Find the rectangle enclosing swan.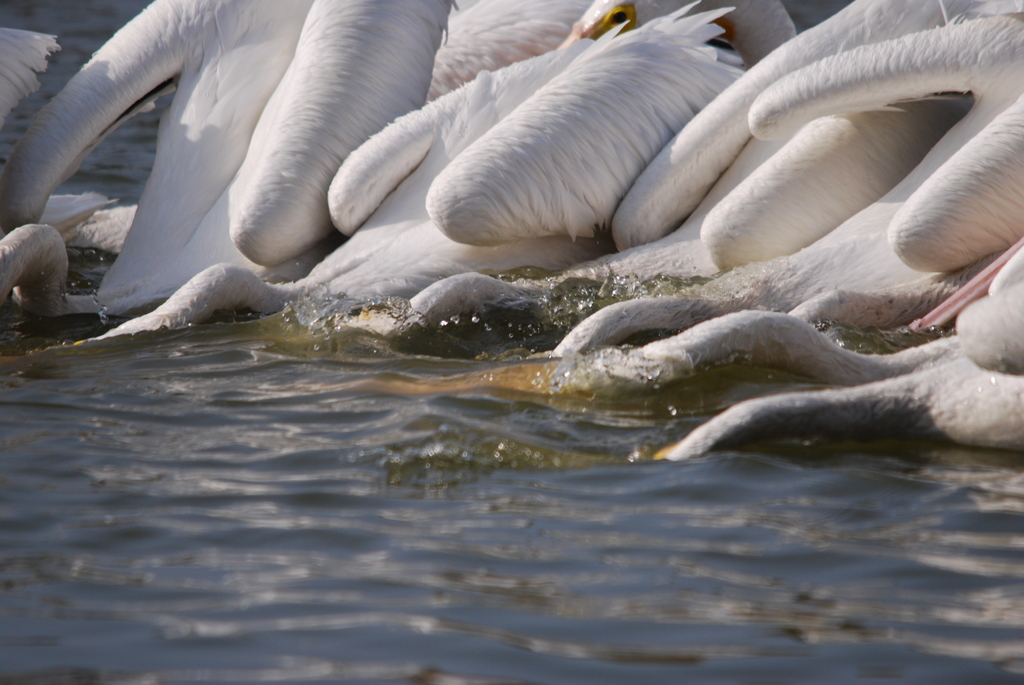
detection(61, 0, 750, 366).
